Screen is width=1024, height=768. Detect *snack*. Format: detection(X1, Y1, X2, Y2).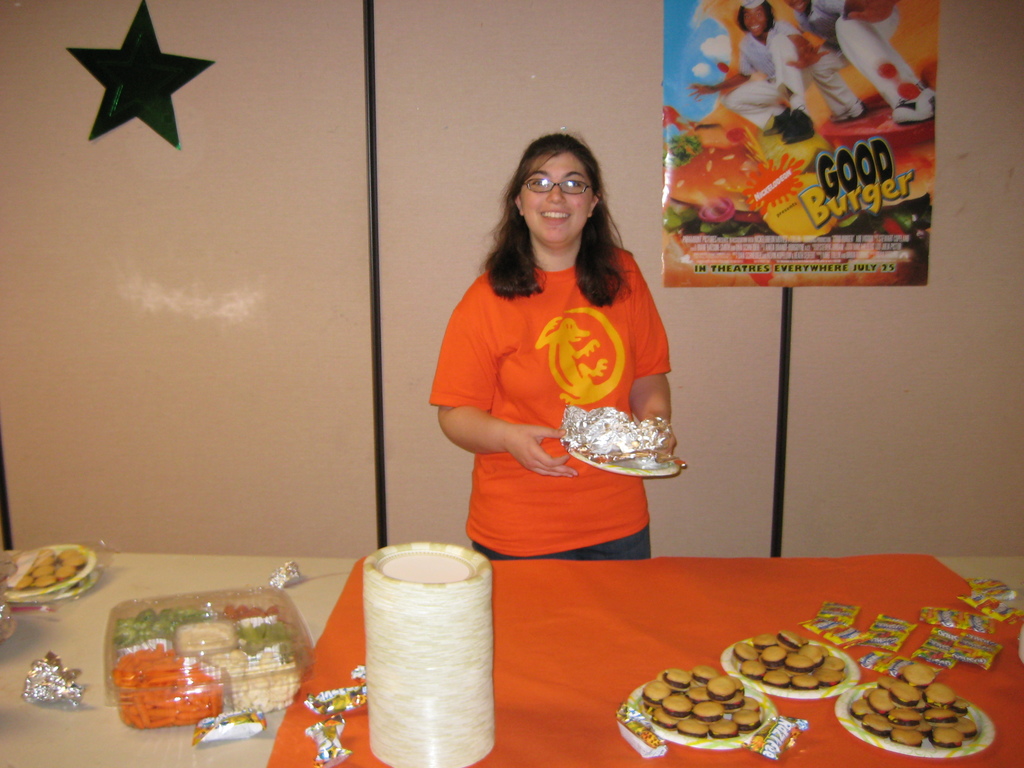
detection(641, 661, 765, 744).
